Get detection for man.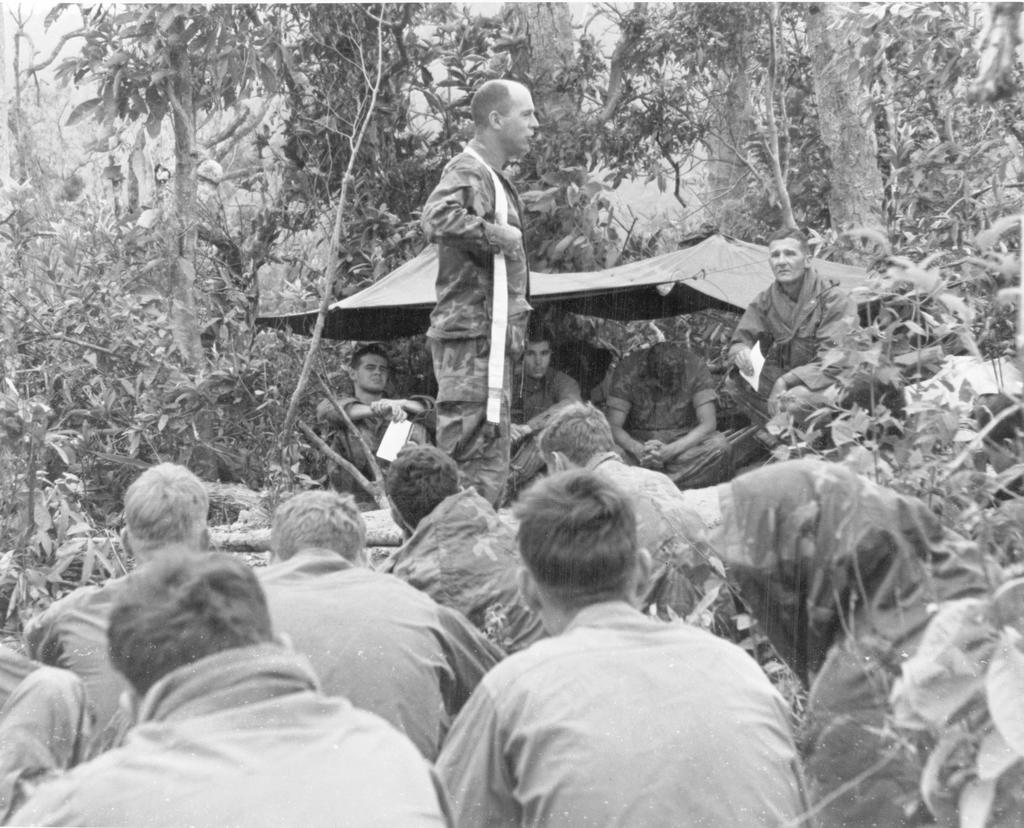
Detection: Rect(417, 72, 537, 501).
